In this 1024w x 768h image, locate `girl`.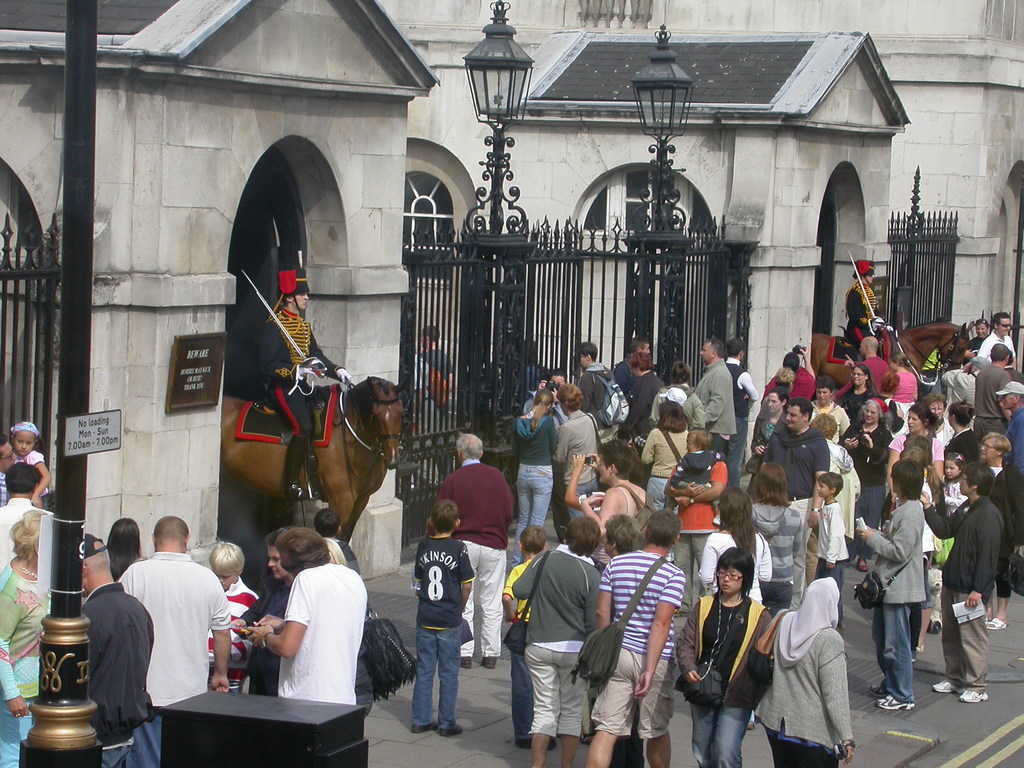
Bounding box: 513,390,559,568.
